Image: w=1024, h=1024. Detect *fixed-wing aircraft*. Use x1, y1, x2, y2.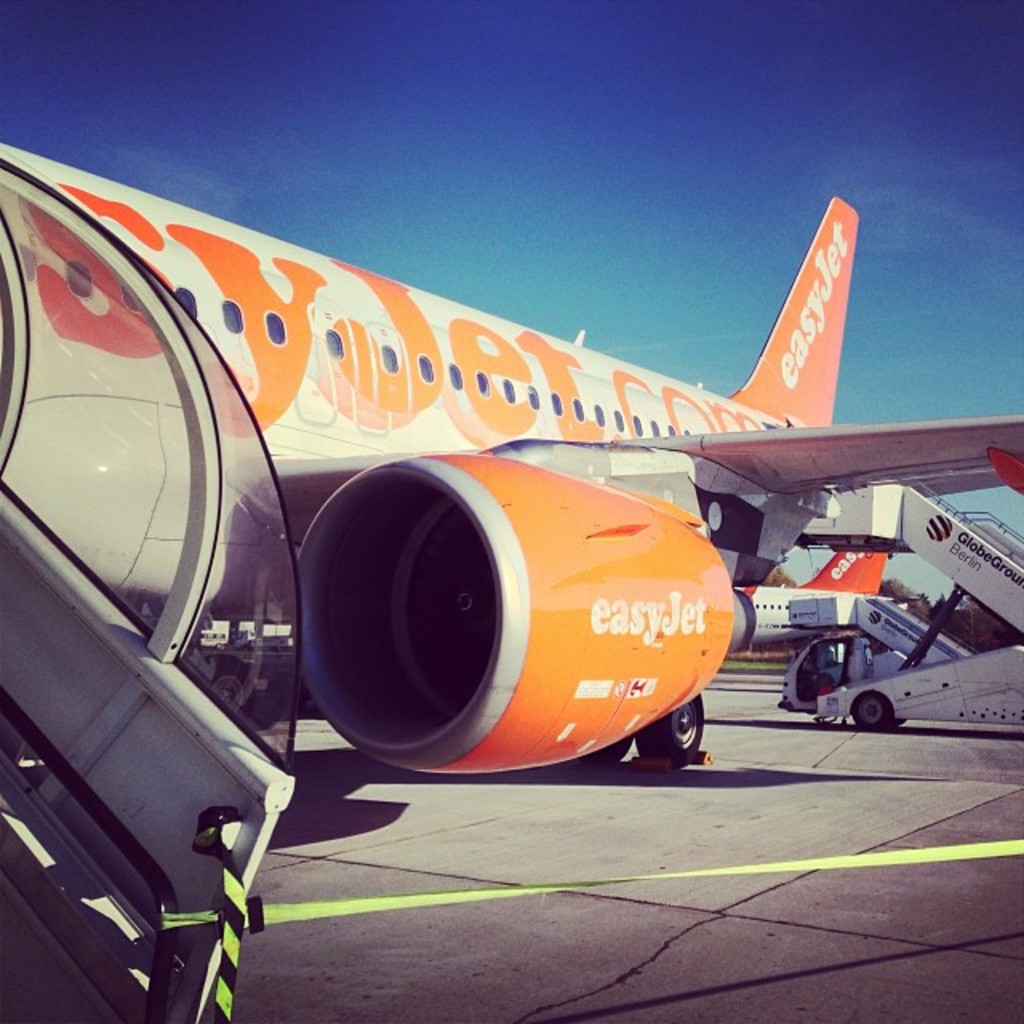
734, 531, 918, 656.
